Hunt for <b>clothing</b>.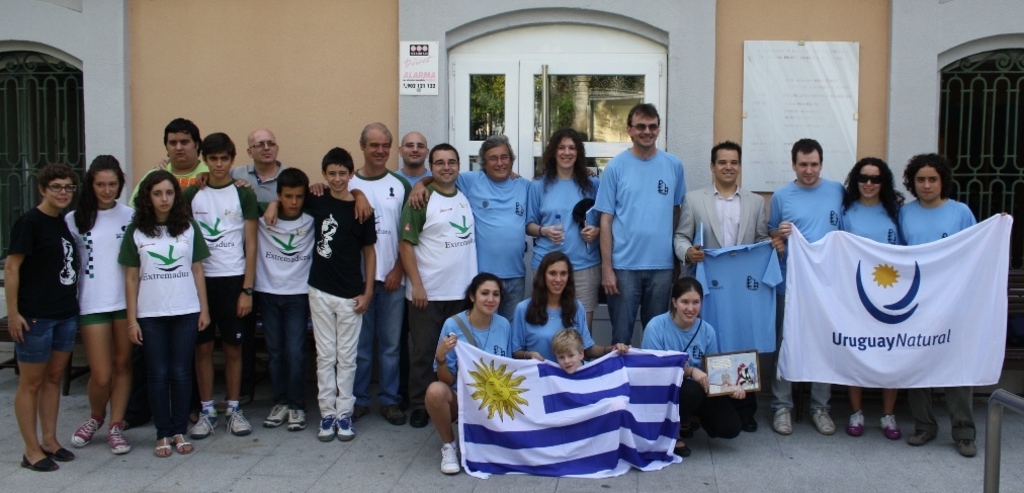
Hunted down at box=[902, 181, 974, 243].
